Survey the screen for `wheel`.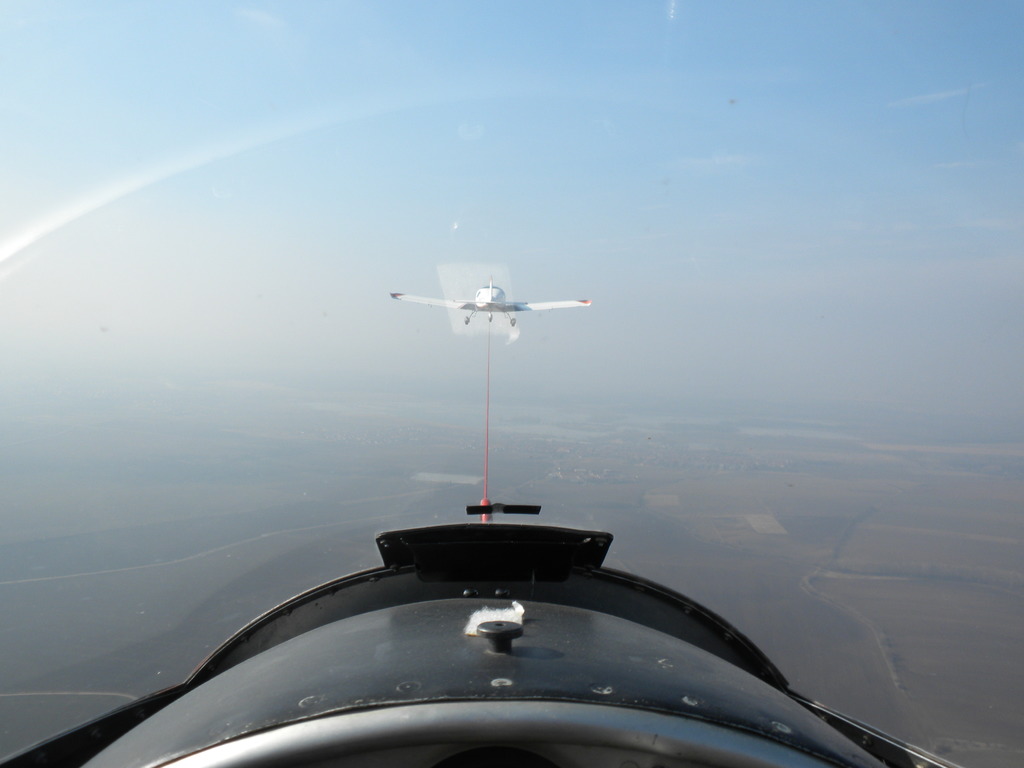
Survey found: bbox=[510, 317, 516, 328].
